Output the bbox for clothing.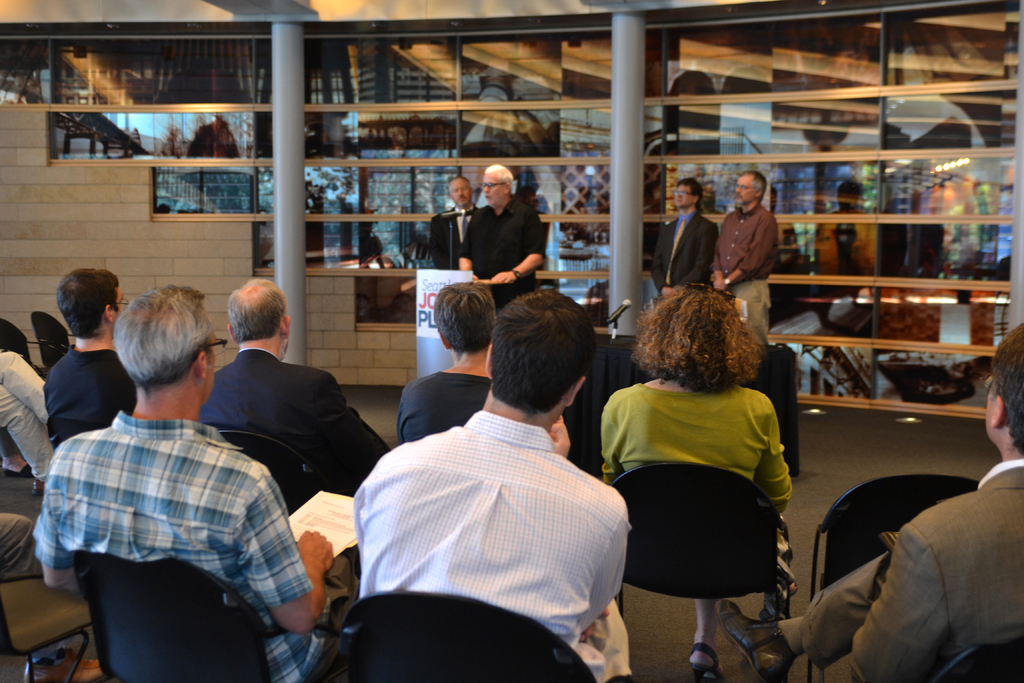
x1=48 y1=338 x2=140 y2=447.
